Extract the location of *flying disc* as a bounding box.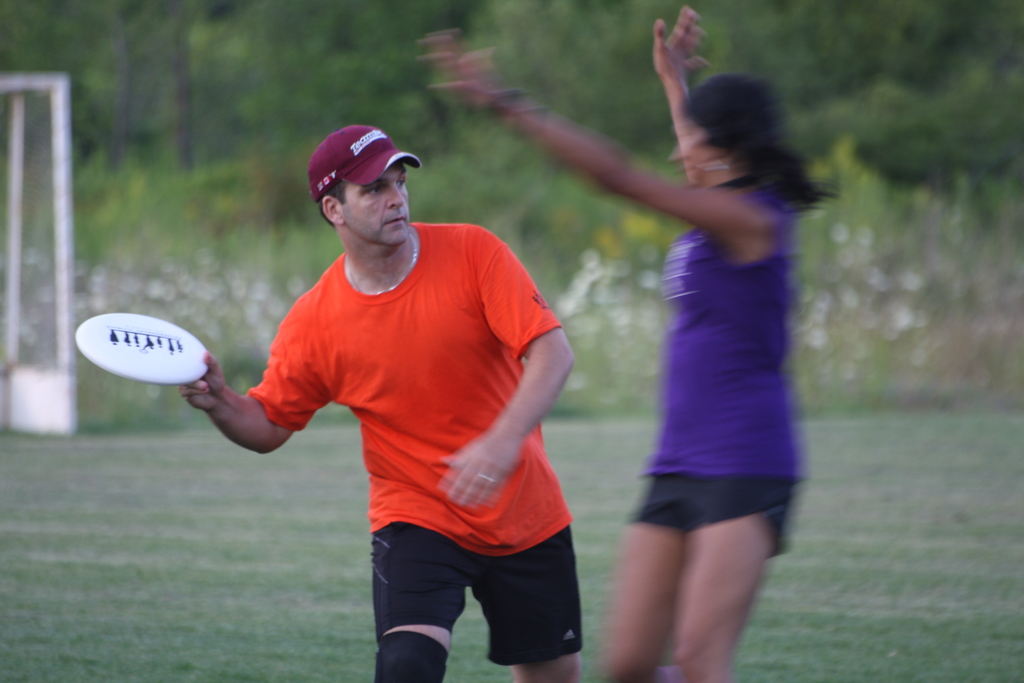
[x1=72, y1=313, x2=208, y2=384].
